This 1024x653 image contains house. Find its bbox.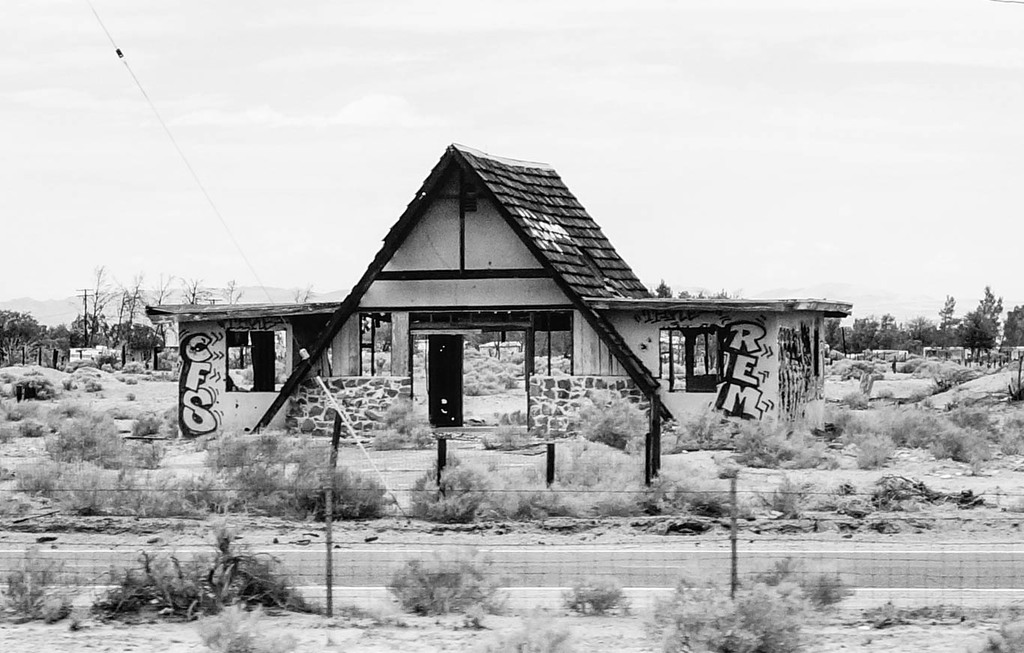
select_region(187, 137, 802, 520).
